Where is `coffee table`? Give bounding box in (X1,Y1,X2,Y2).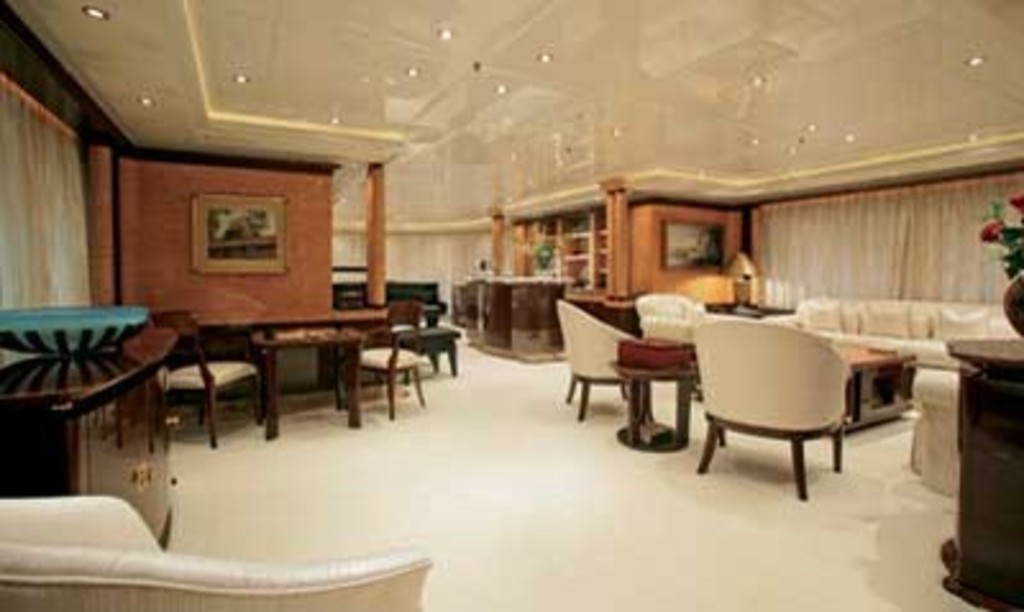
(399,318,463,379).
